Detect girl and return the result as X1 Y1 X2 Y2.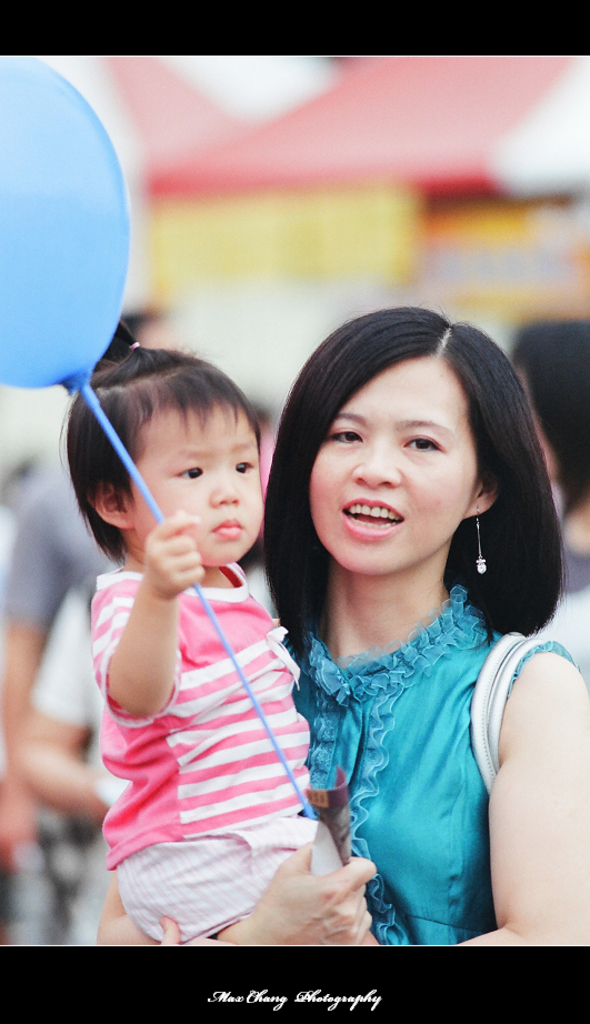
260 318 589 943.
